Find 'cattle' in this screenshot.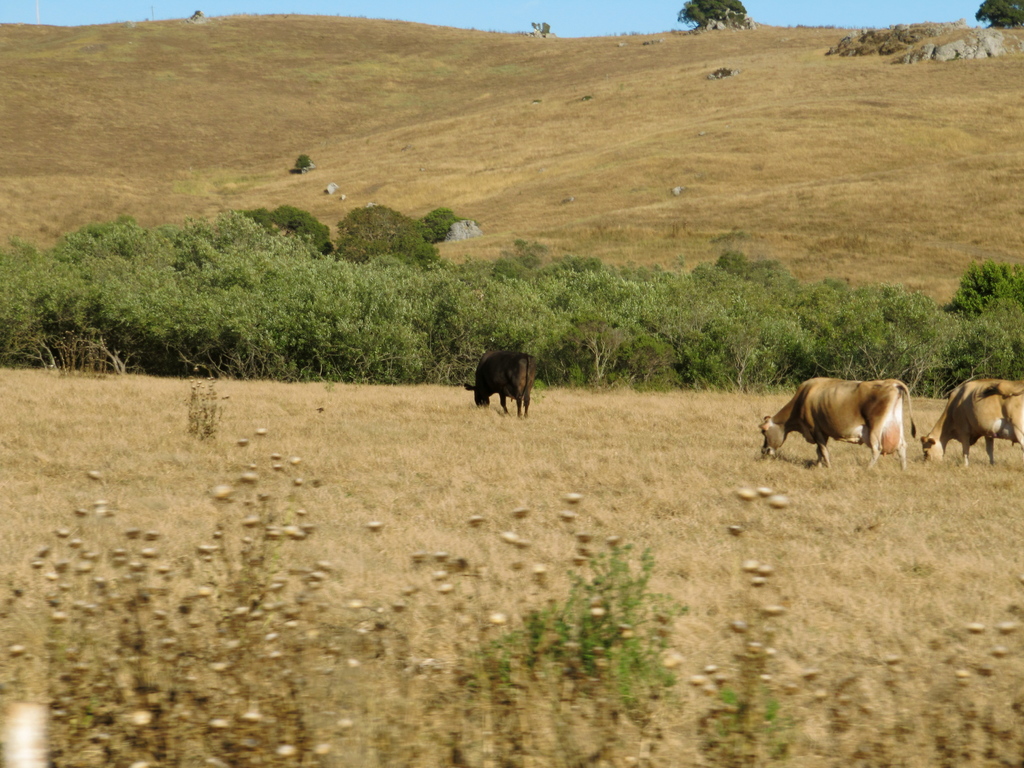
The bounding box for 'cattle' is <box>472,342,547,428</box>.
